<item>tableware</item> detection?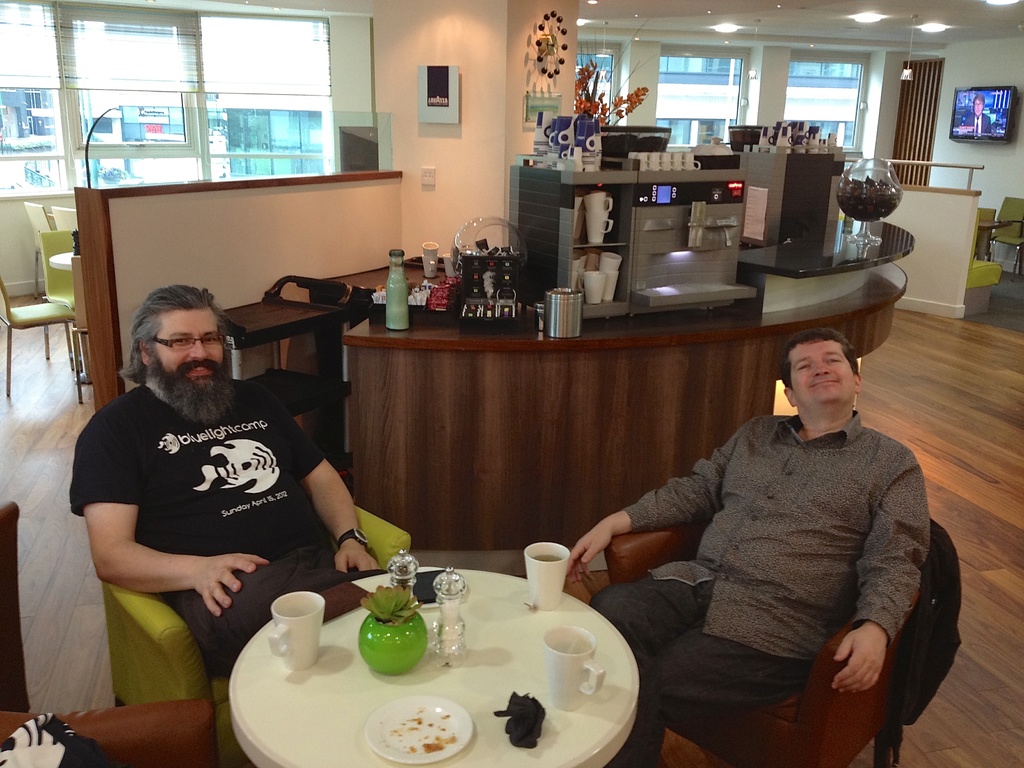
bbox(574, 209, 584, 241)
